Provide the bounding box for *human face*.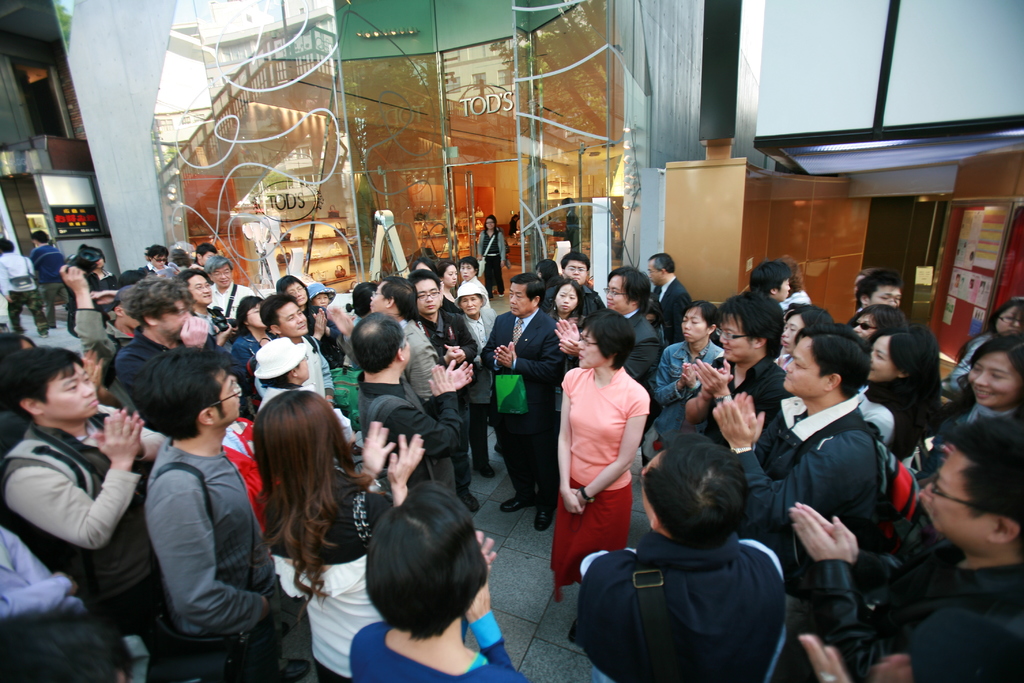
detection(50, 365, 102, 421).
